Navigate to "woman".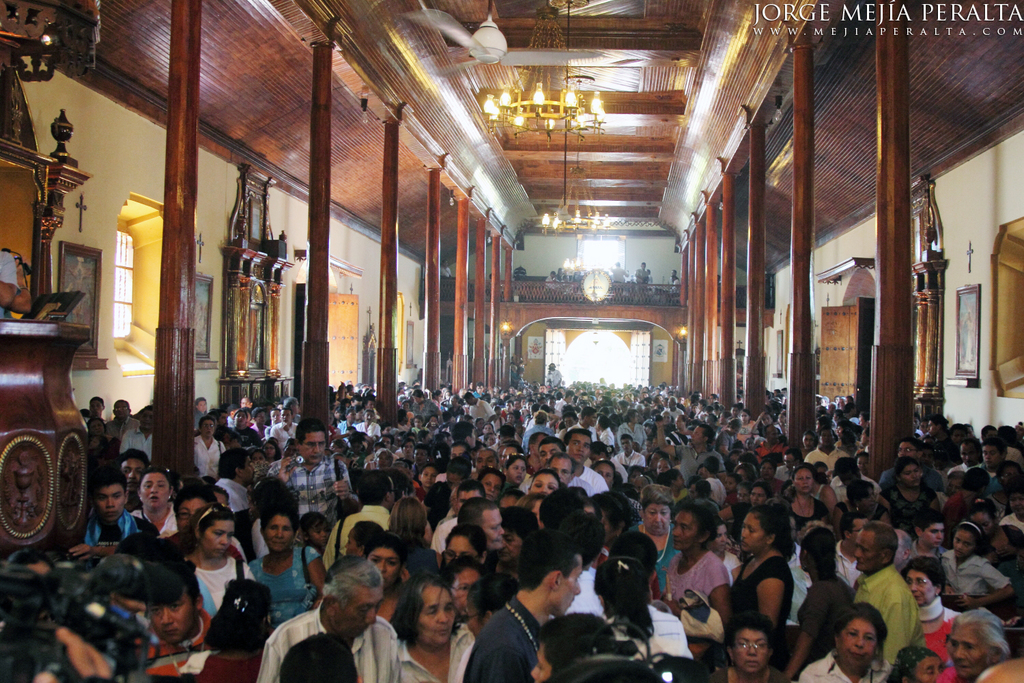
Navigation target: [396,438,416,464].
